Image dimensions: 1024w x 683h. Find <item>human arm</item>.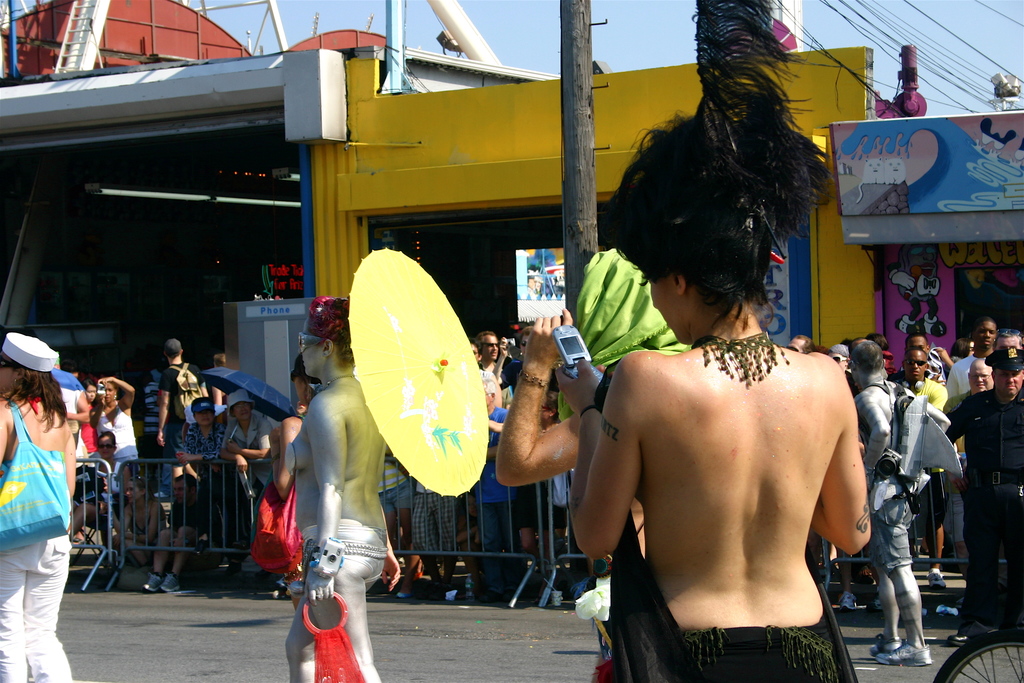
924/398/956/431.
